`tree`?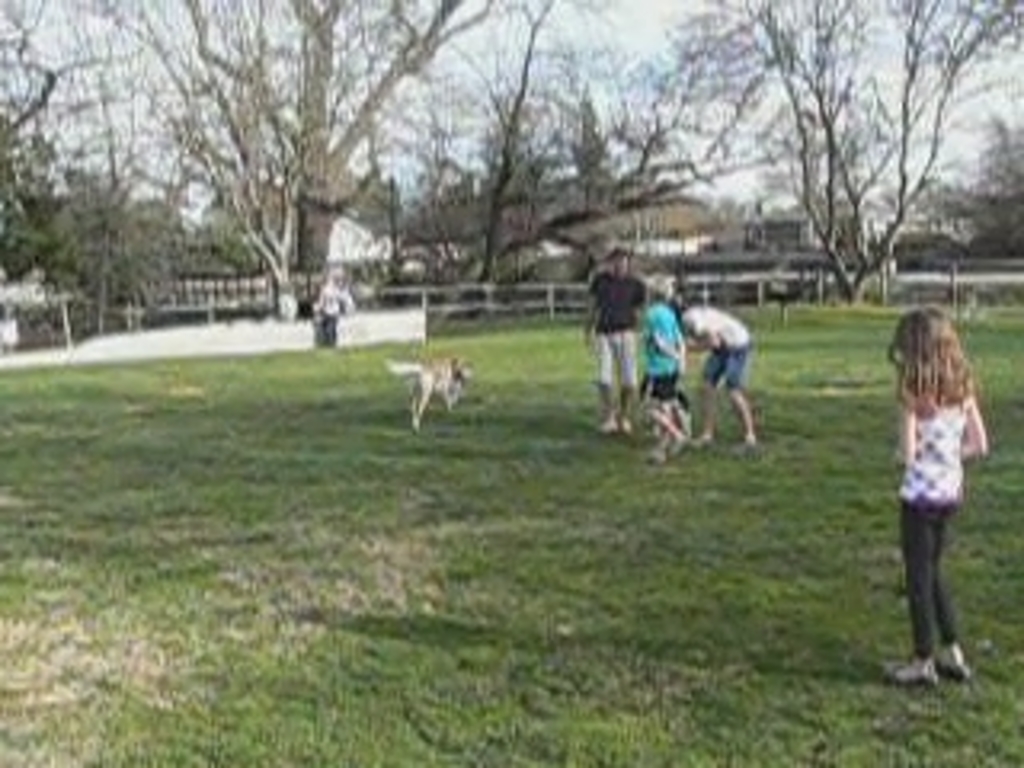
{"left": 714, "top": 32, "right": 989, "bottom": 317}
